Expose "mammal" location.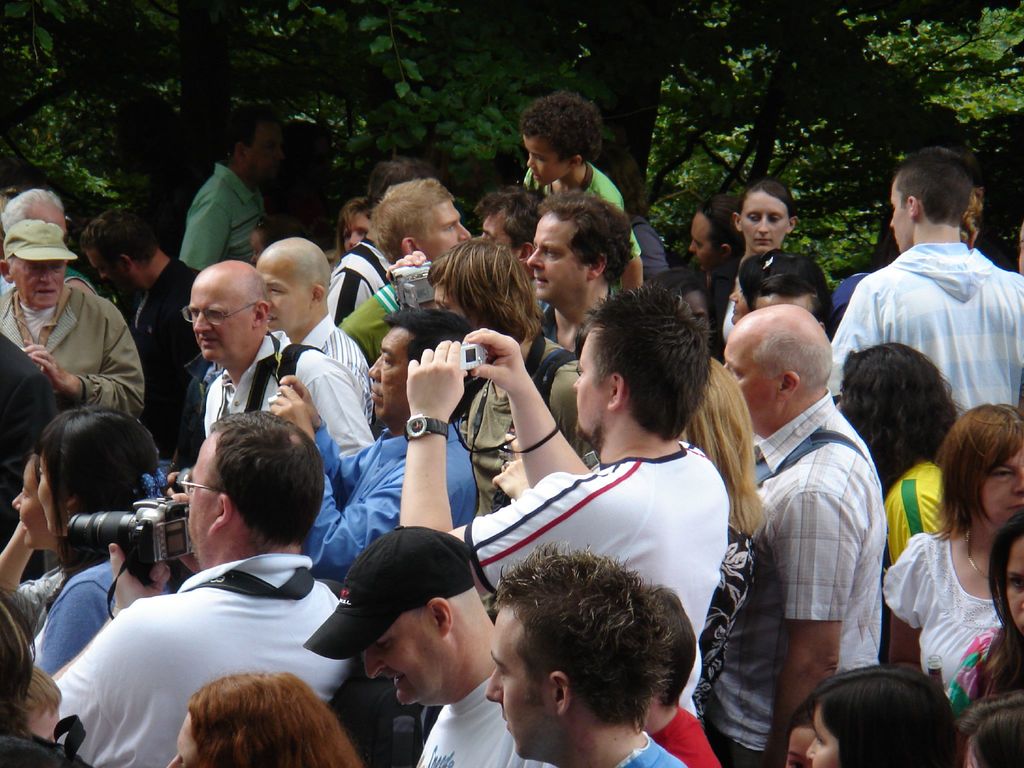
Exposed at <region>0, 576, 94, 767</region>.
